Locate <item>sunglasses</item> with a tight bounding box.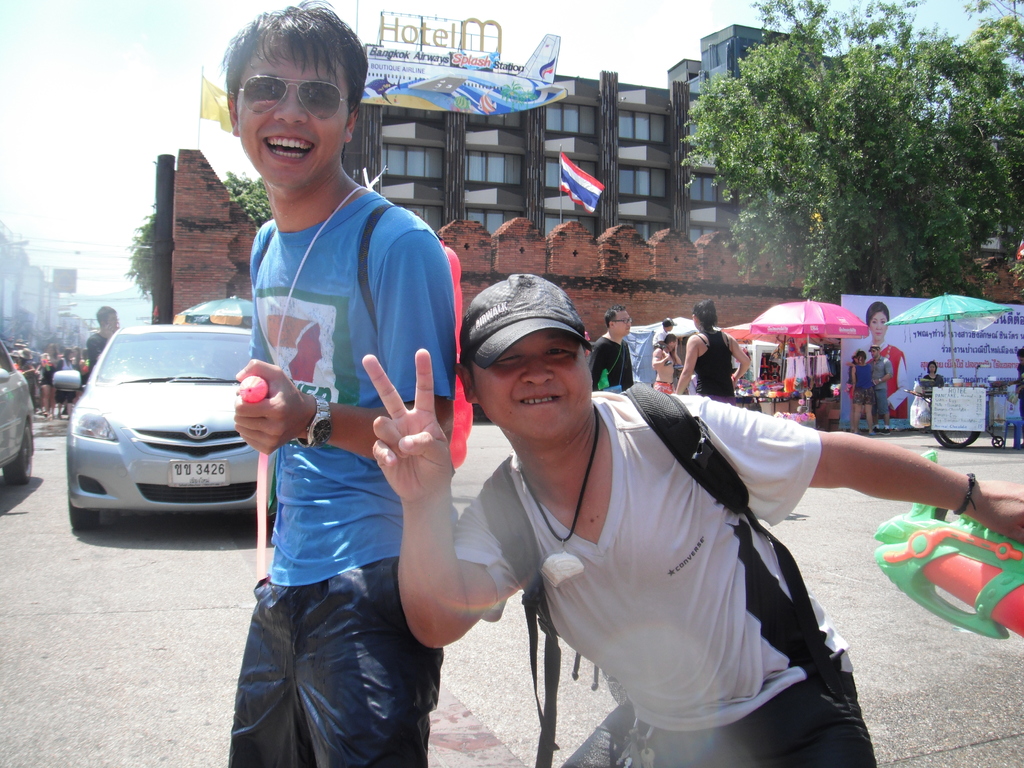
236:76:349:119.
